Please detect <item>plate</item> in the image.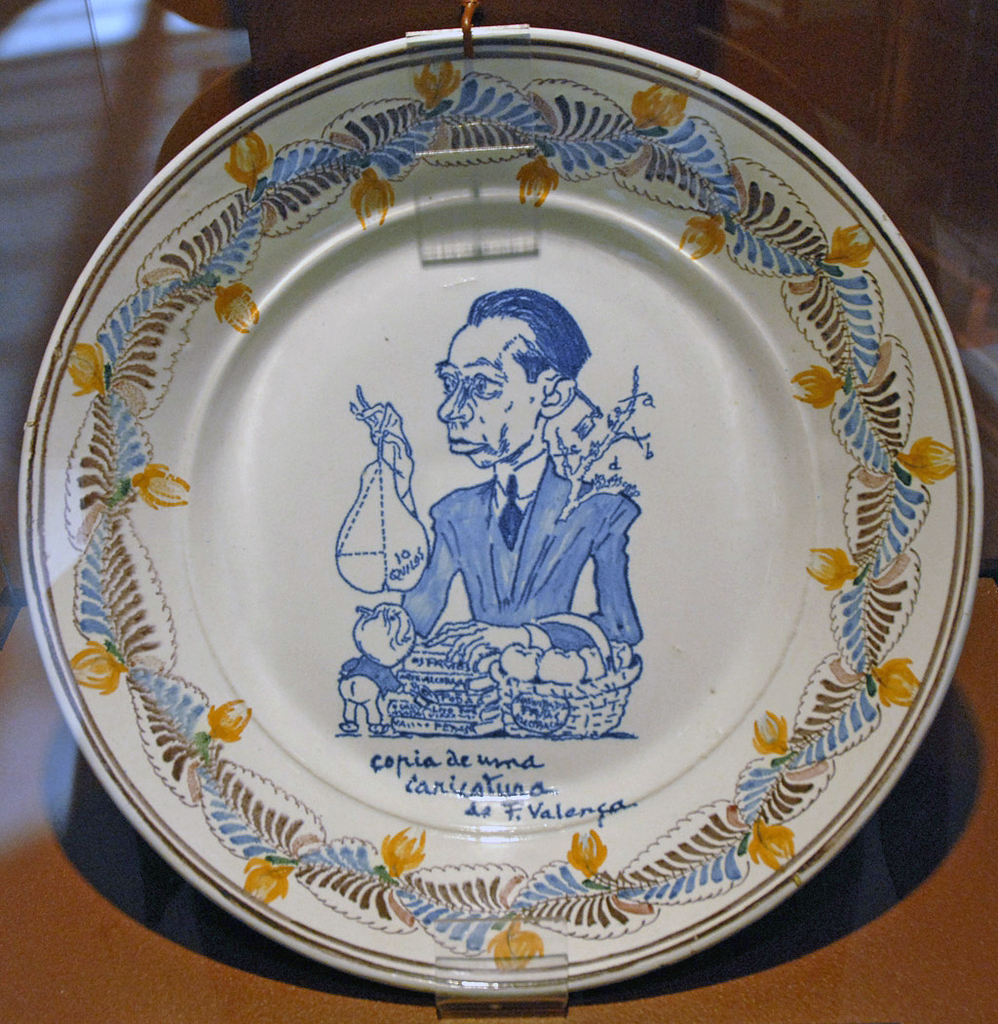
50:35:987:986.
